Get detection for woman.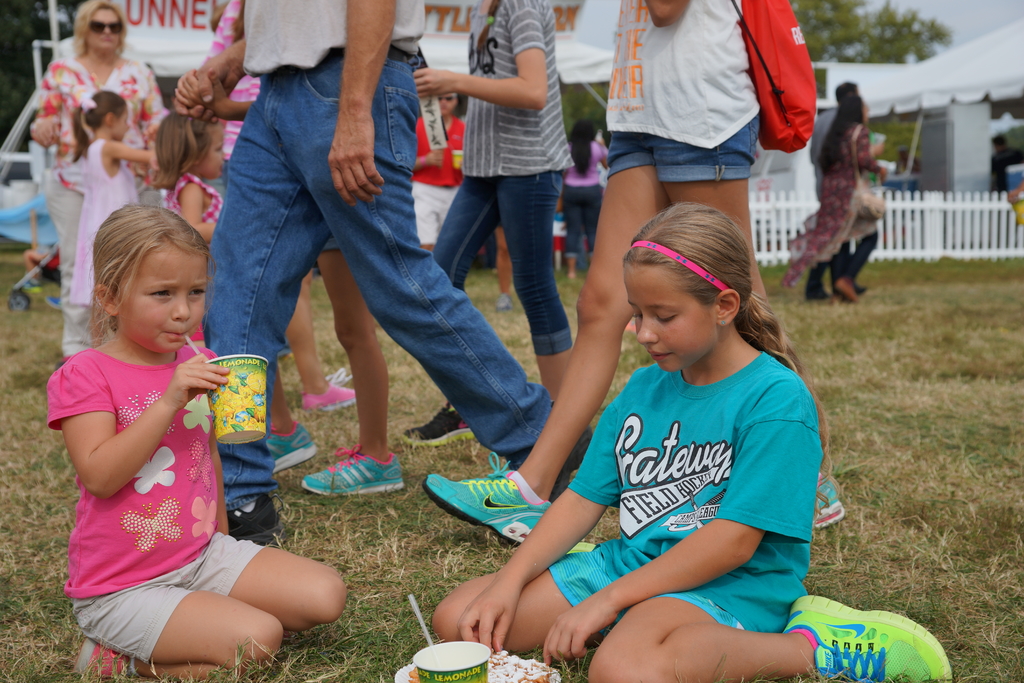
Detection: crop(28, 0, 167, 359).
